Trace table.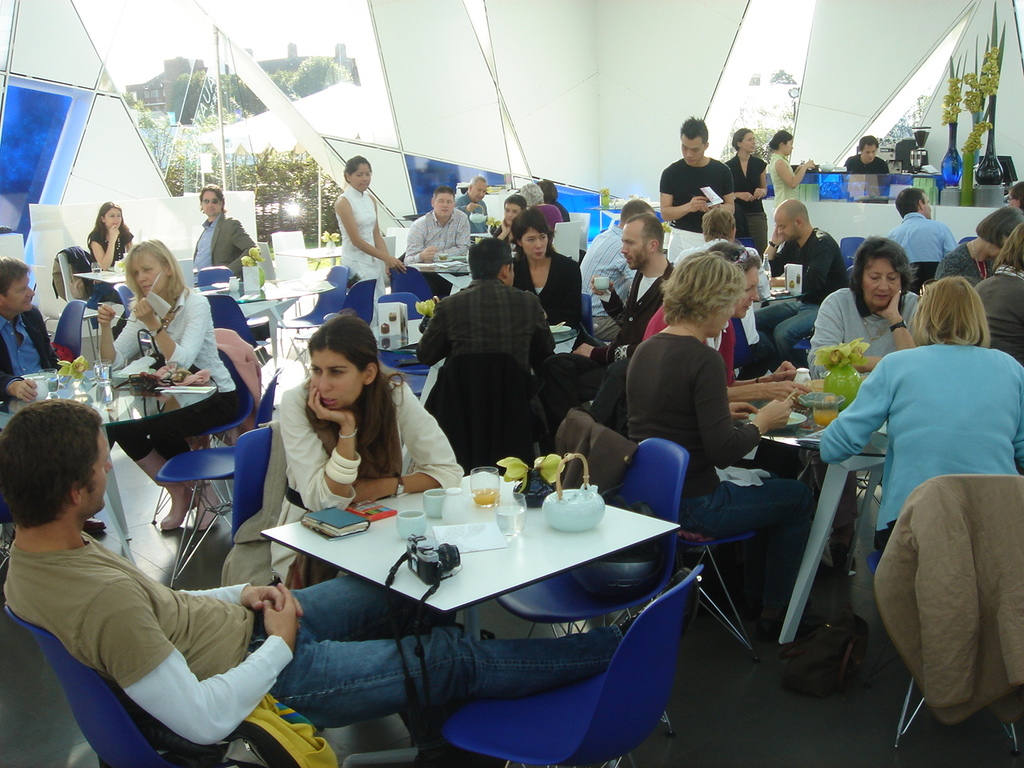
Traced to left=255, top=485, right=679, bottom=689.
